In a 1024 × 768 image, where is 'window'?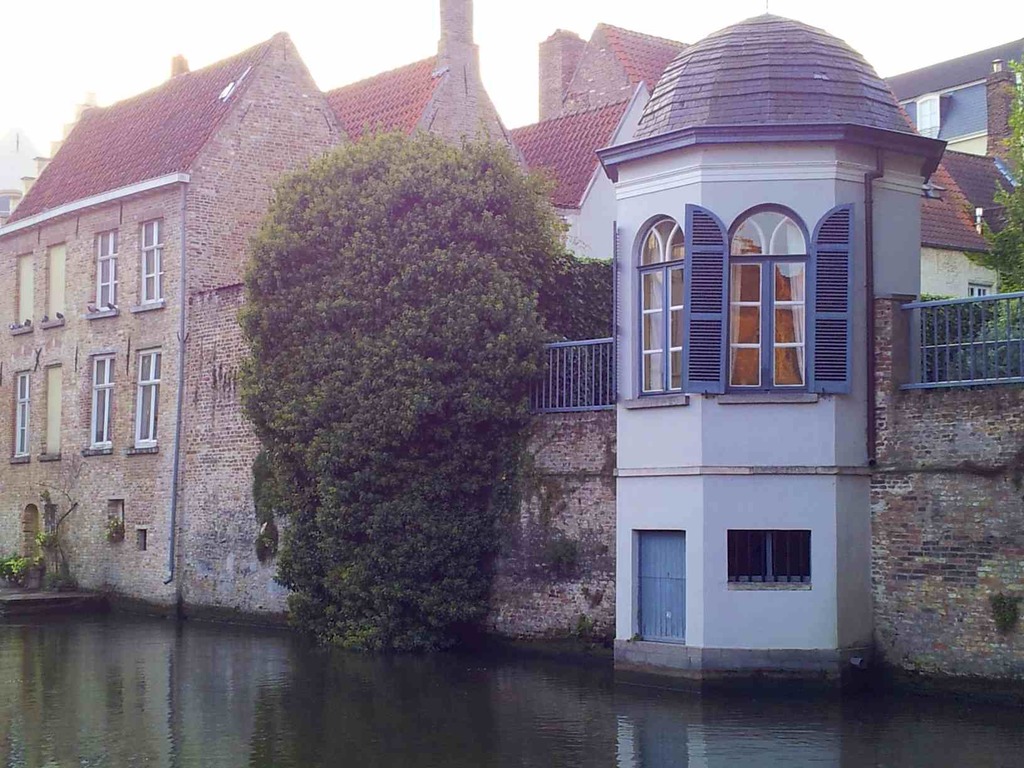
detection(127, 214, 157, 316).
